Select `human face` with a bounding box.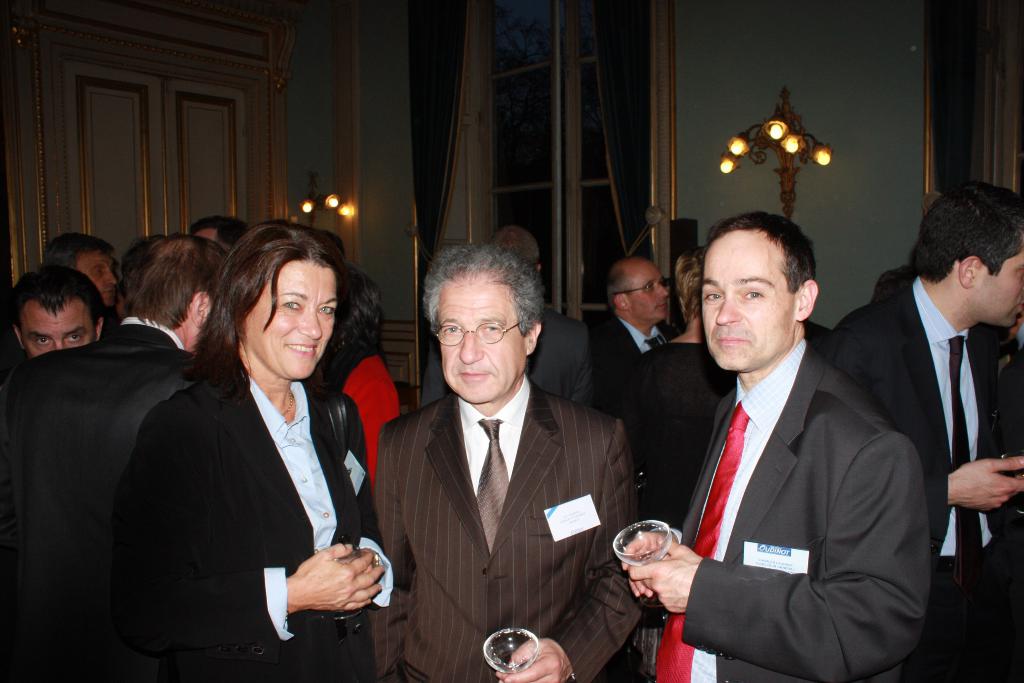
<bbox>701, 240, 794, 372</bbox>.
